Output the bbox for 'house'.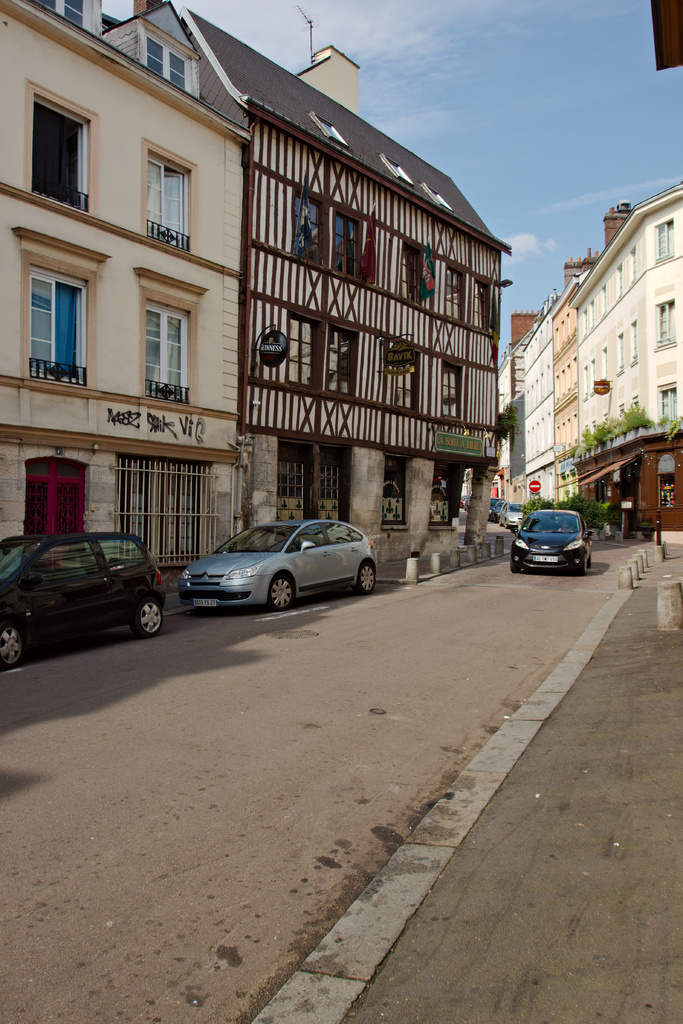
bbox(572, 187, 682, 535).
